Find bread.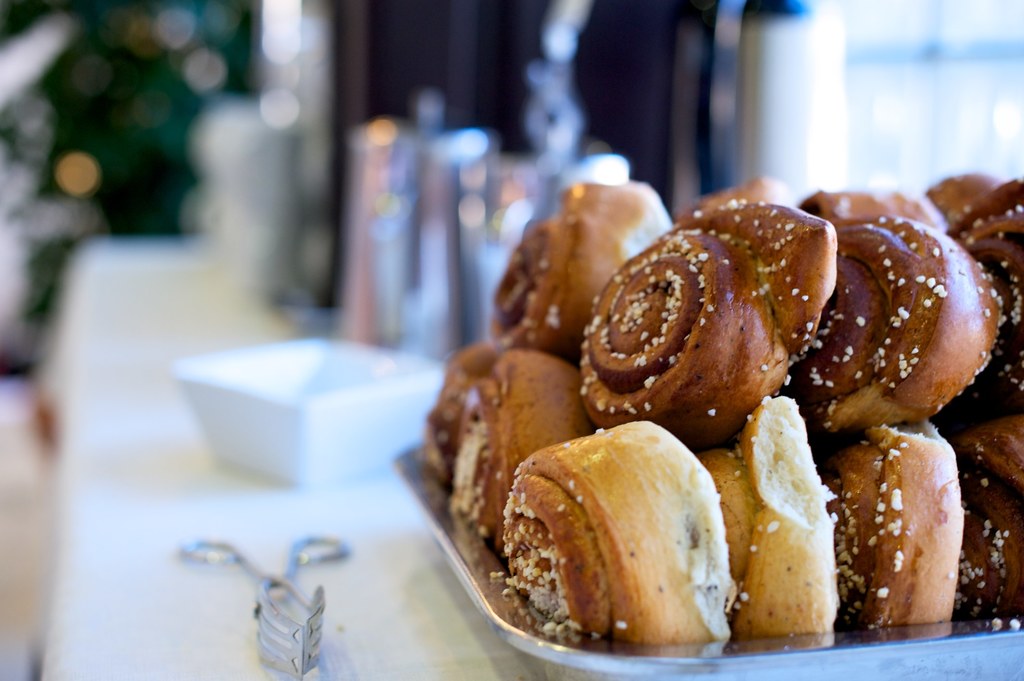
region(698, 387, 842, 635).
